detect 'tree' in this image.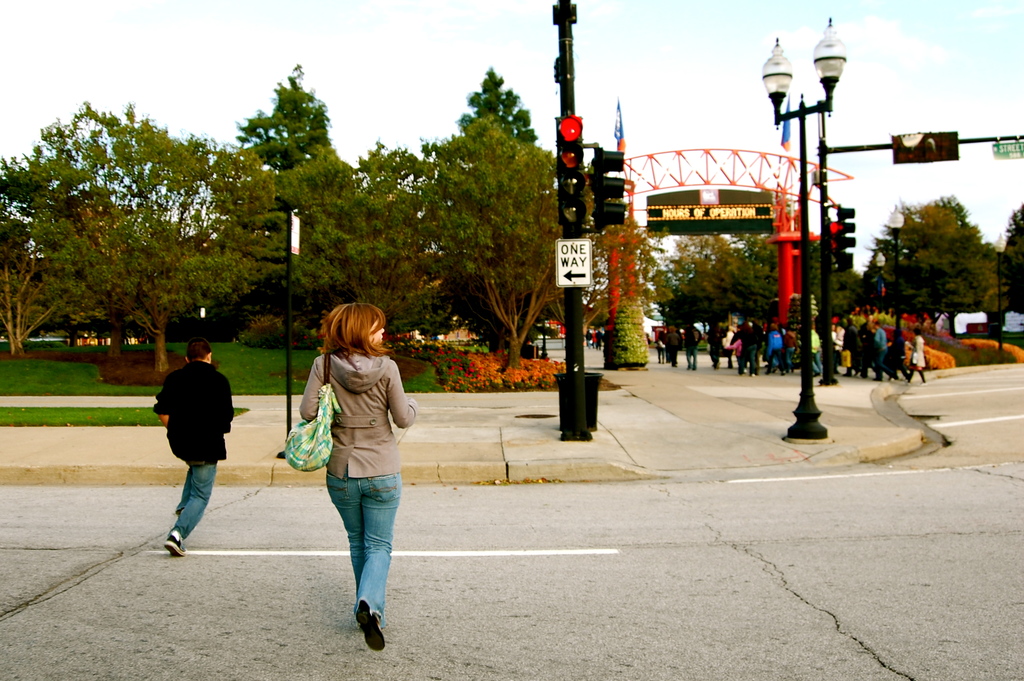
Detection: (0, 155, 76, 364).
